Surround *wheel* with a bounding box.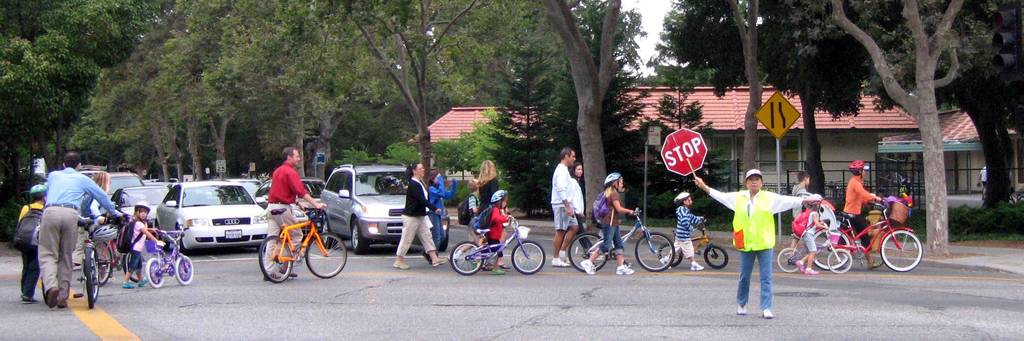
<bbox>659, 237, 685, 264</bbox>.
